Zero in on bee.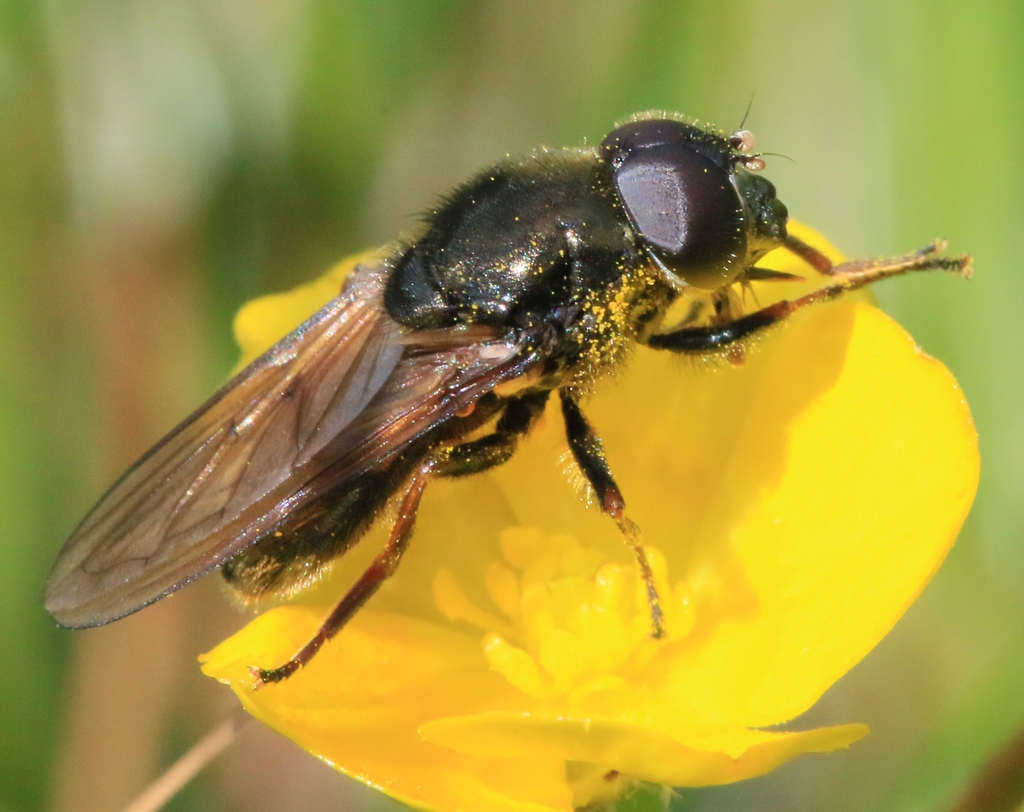
Zeroed in: BBox(30, 107, 962, 745).
